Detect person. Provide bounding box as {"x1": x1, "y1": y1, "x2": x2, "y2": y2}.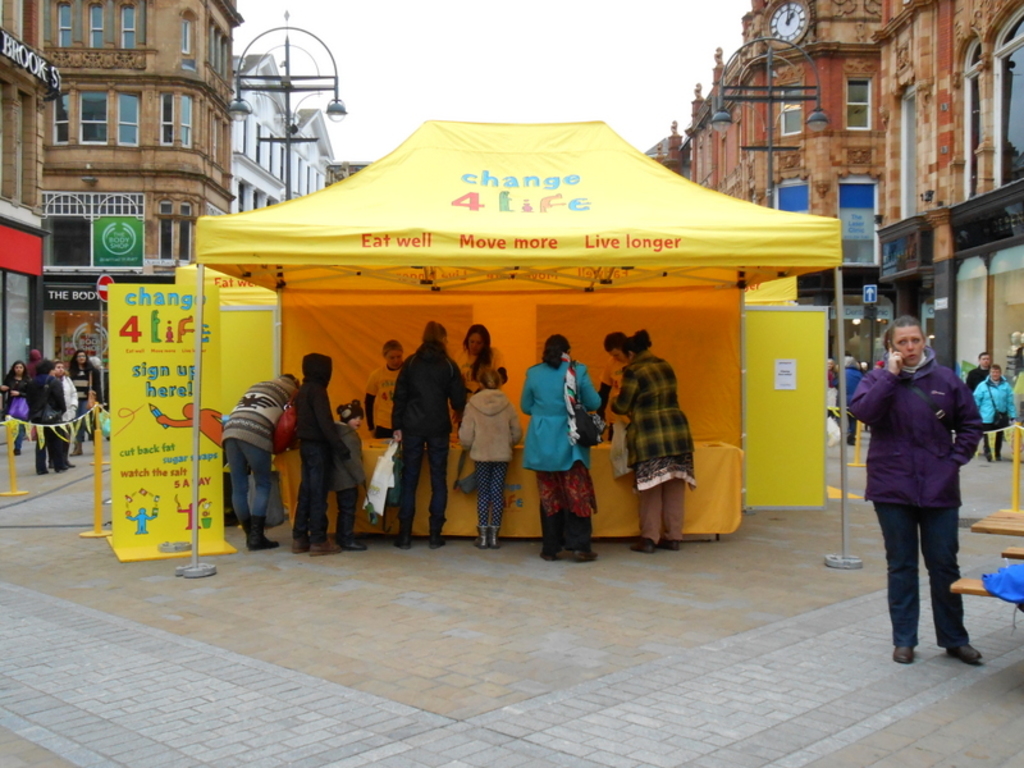
{"x1": 0, "y1": 364, "x2": 29, "y2": 449}.
